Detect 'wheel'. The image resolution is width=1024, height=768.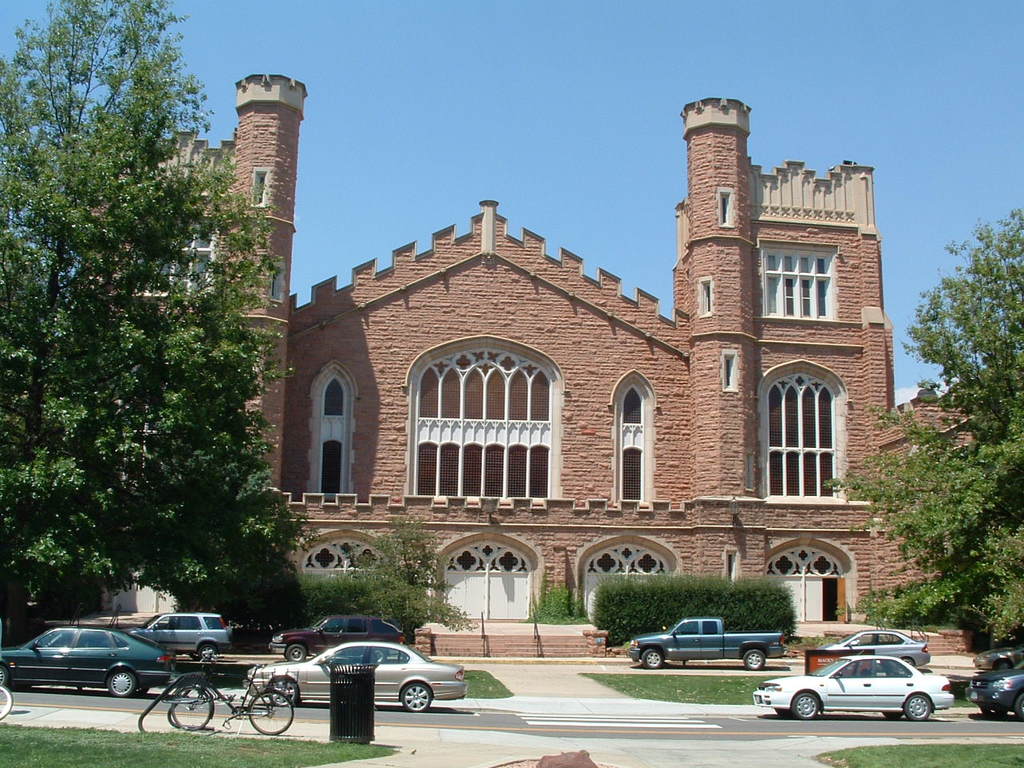
box=[0, 684, 14, 722].
